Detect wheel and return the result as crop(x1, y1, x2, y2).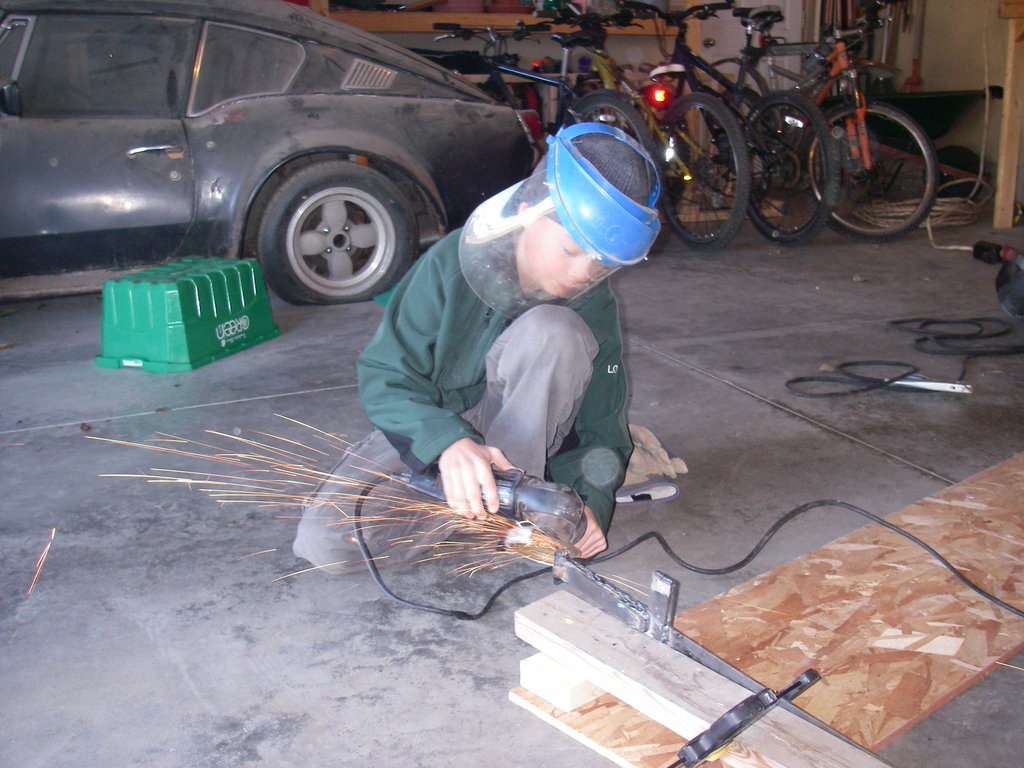
crop(655, 90, 756, 253).
